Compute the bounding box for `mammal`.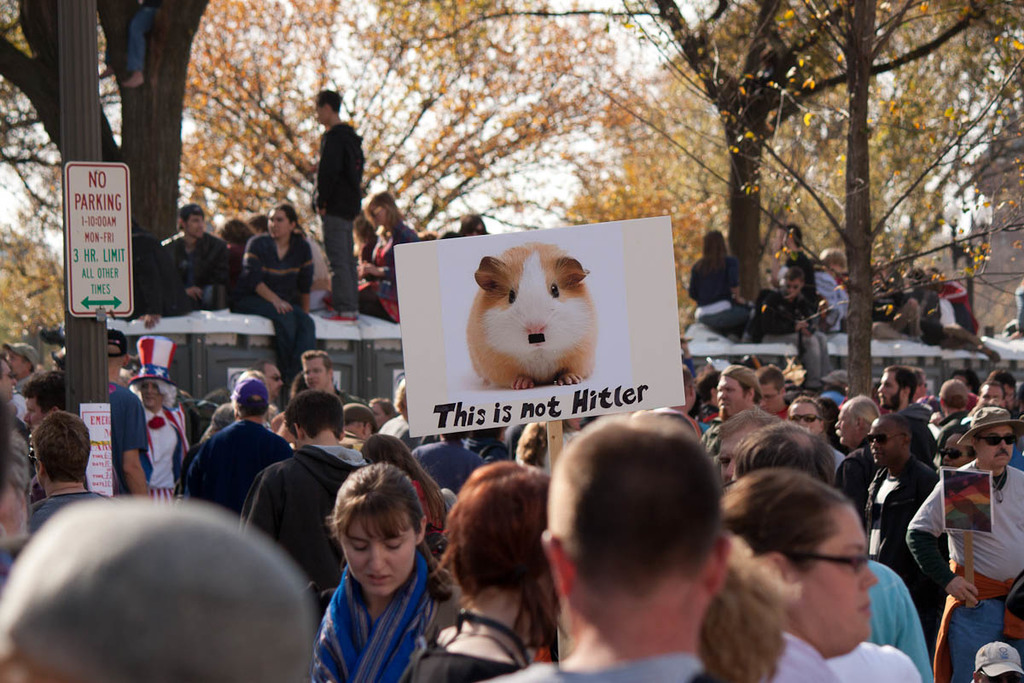
88,3,160,90.
